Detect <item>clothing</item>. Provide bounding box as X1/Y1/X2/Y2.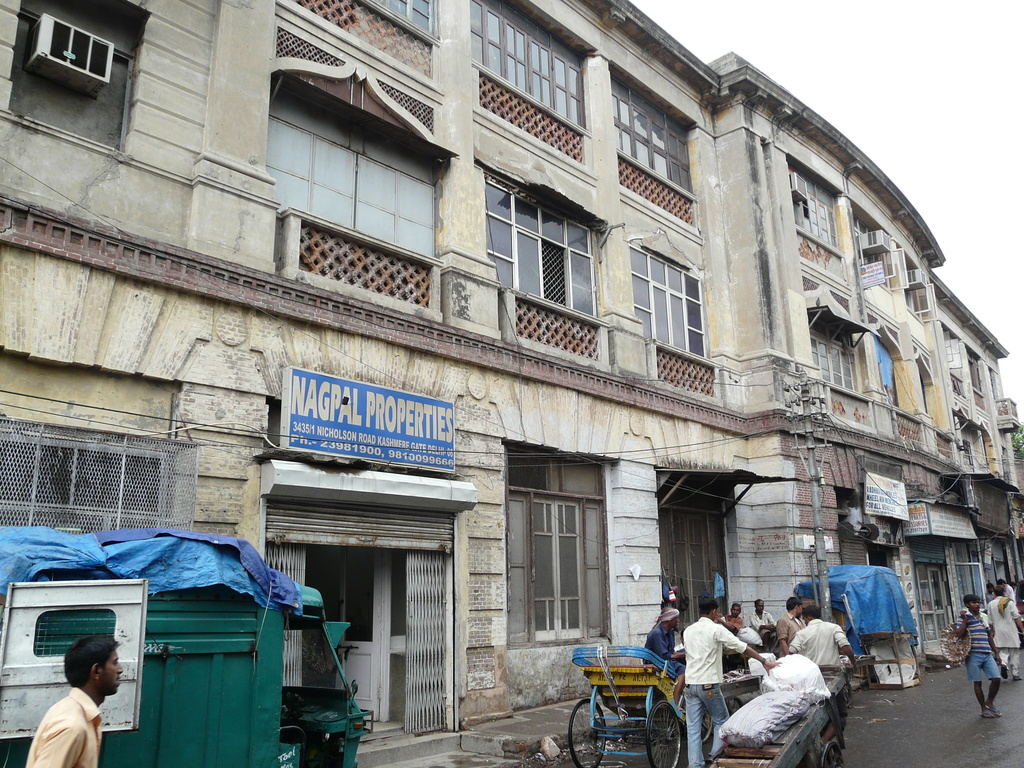
804/624/854/675.
